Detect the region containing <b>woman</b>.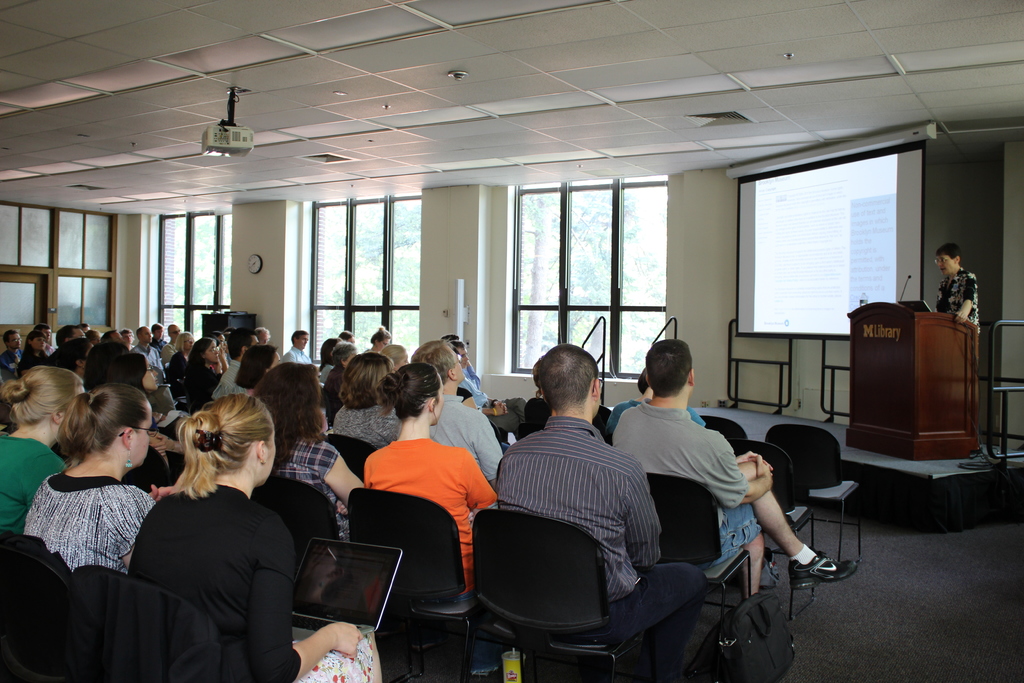
x1=24 y1=384 x2=163 y2=567.
